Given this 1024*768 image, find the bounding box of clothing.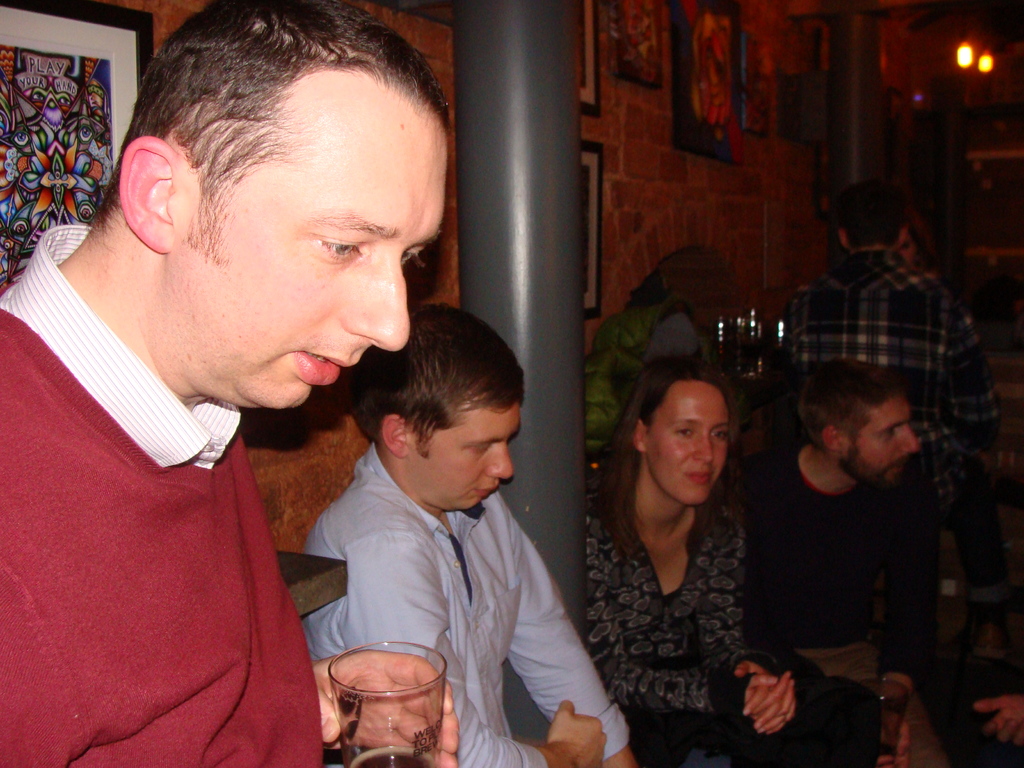
select_region(585, 493, 884, 767).
